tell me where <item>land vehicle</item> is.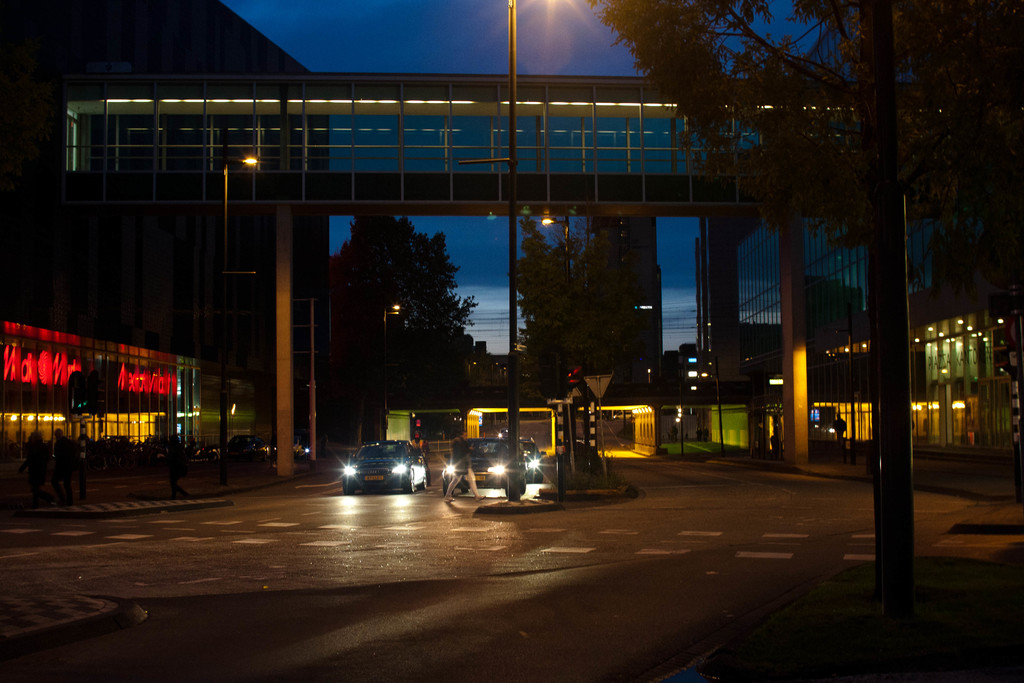
<item>land vehicle</item> is at locate(442, 438, 511, 491).
